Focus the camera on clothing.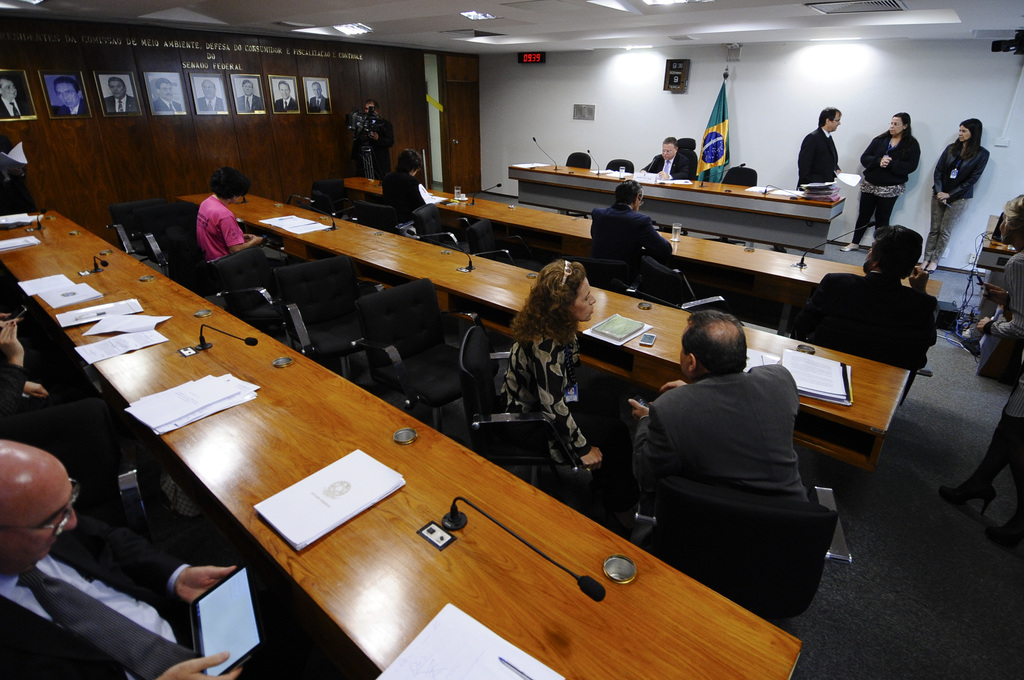
Focus region: 0 334 84 470.
